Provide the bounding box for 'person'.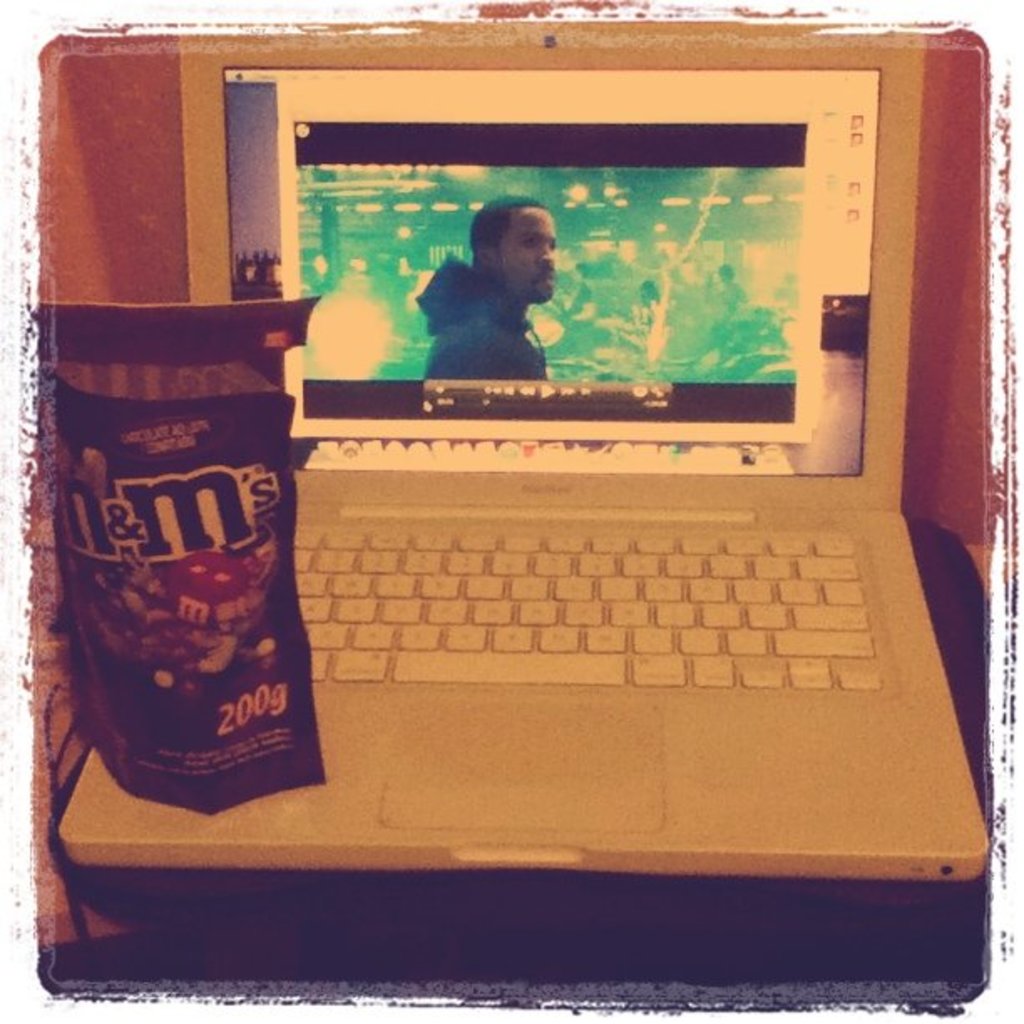
714 258 746 310.
